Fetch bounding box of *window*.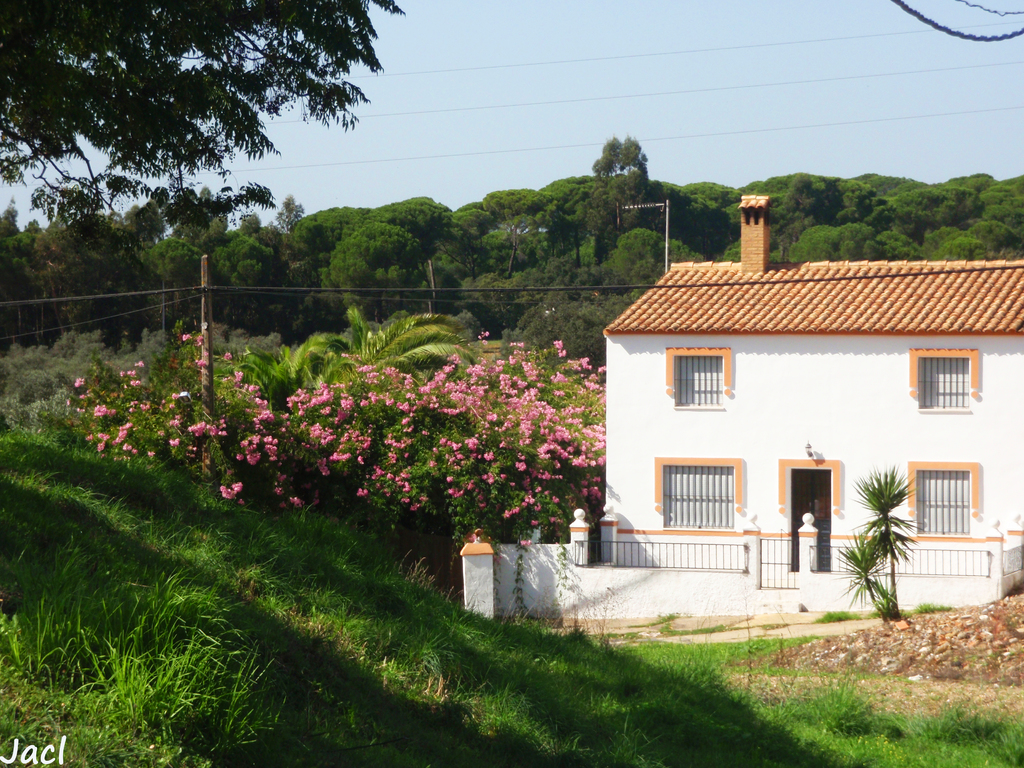
Bbox: Rect(903, 461, 980, 538).
